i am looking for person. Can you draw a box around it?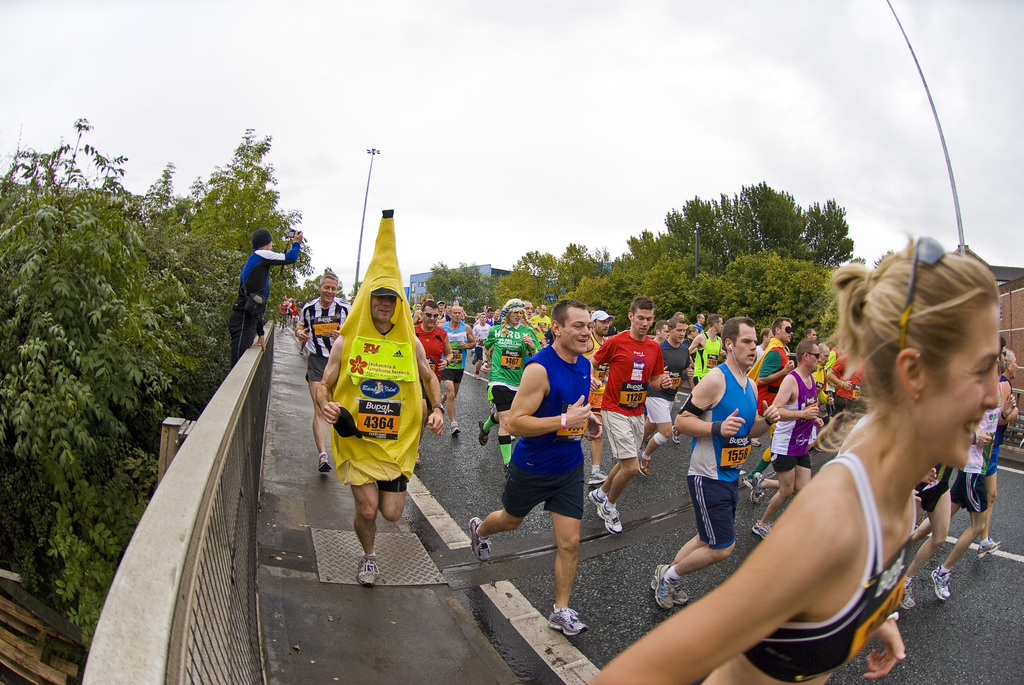
Sure, the bounding box is 295/269/350/473.
